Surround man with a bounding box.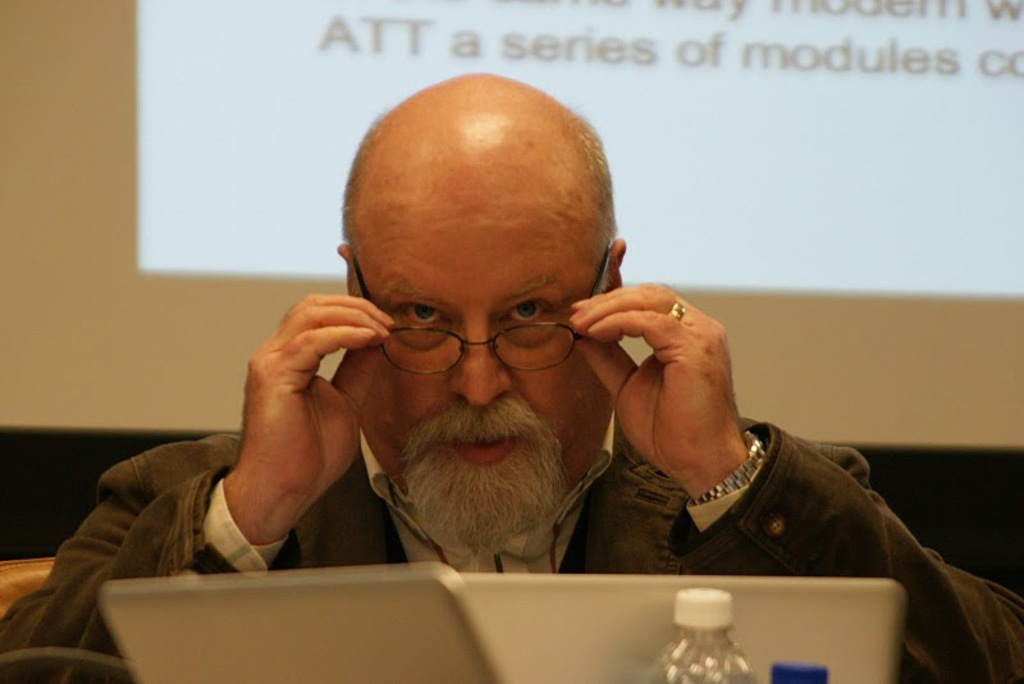
[0, 65, 1023, 683].
